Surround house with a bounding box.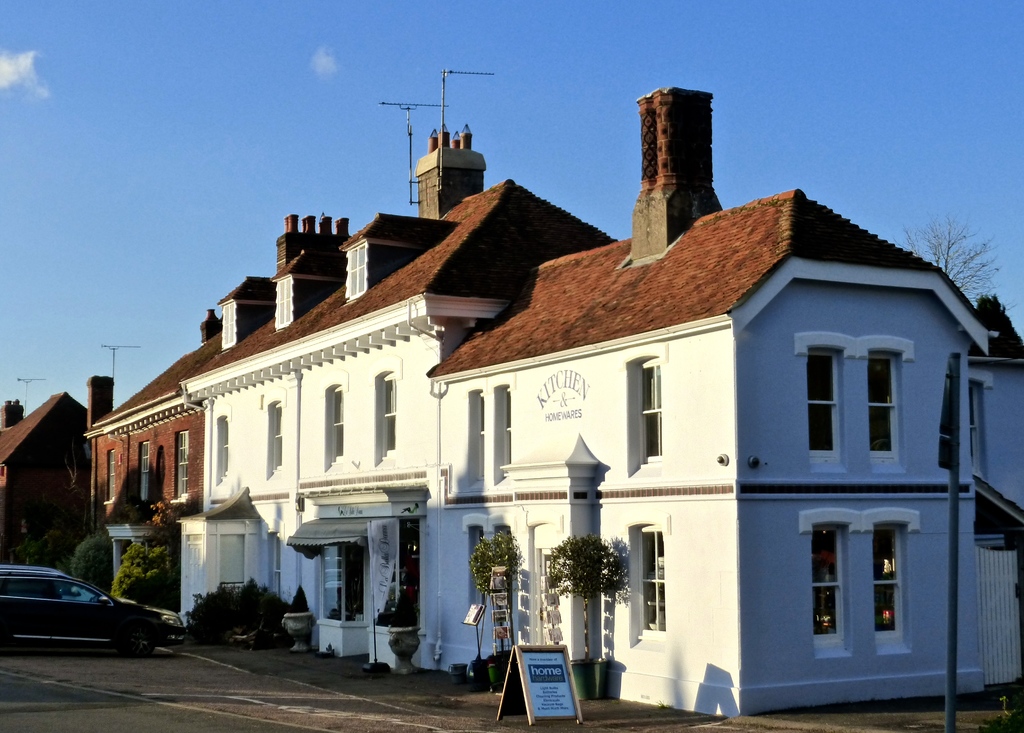
{"x1": 95, "y1": 314, "x2": 212, "y2": 609}.
